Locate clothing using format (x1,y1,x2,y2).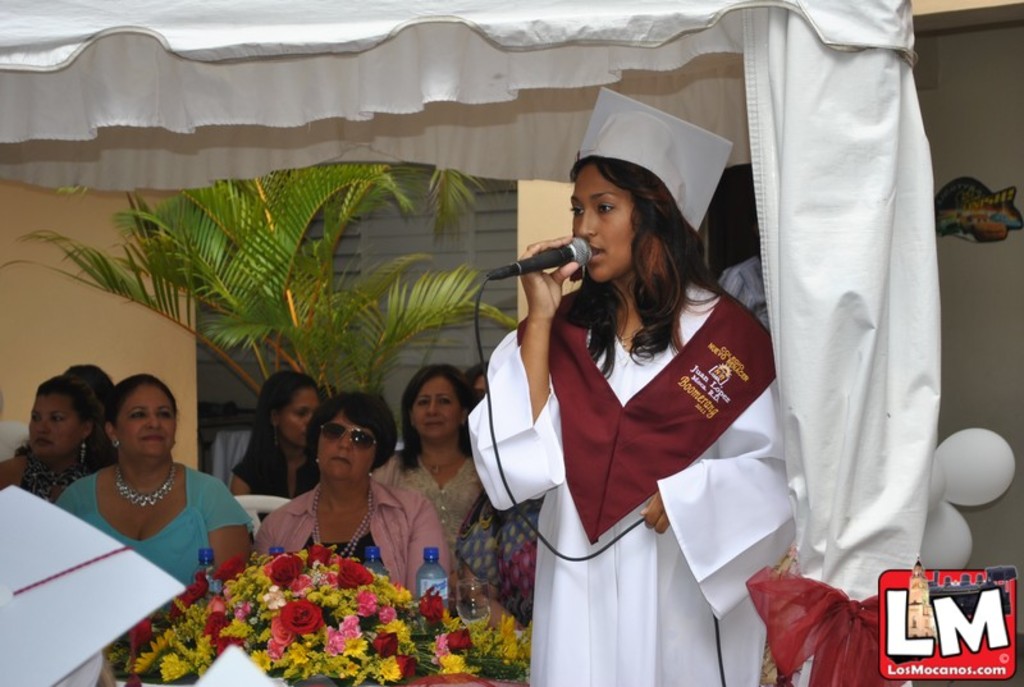
(375,439,488,551).
